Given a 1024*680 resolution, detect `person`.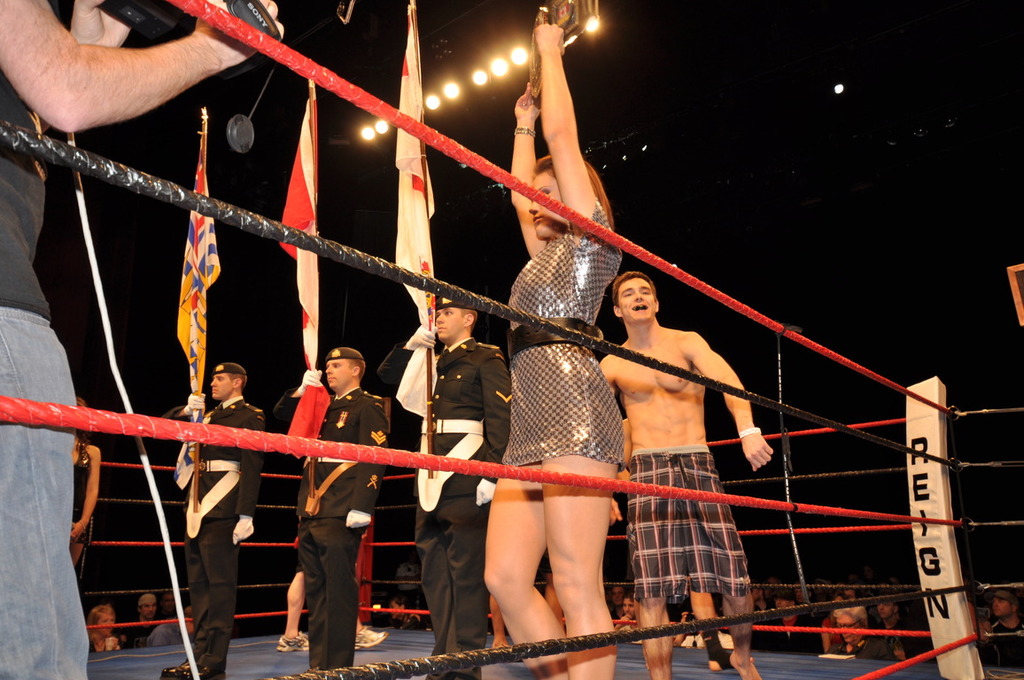
box=[171, 361, 262, 679].
